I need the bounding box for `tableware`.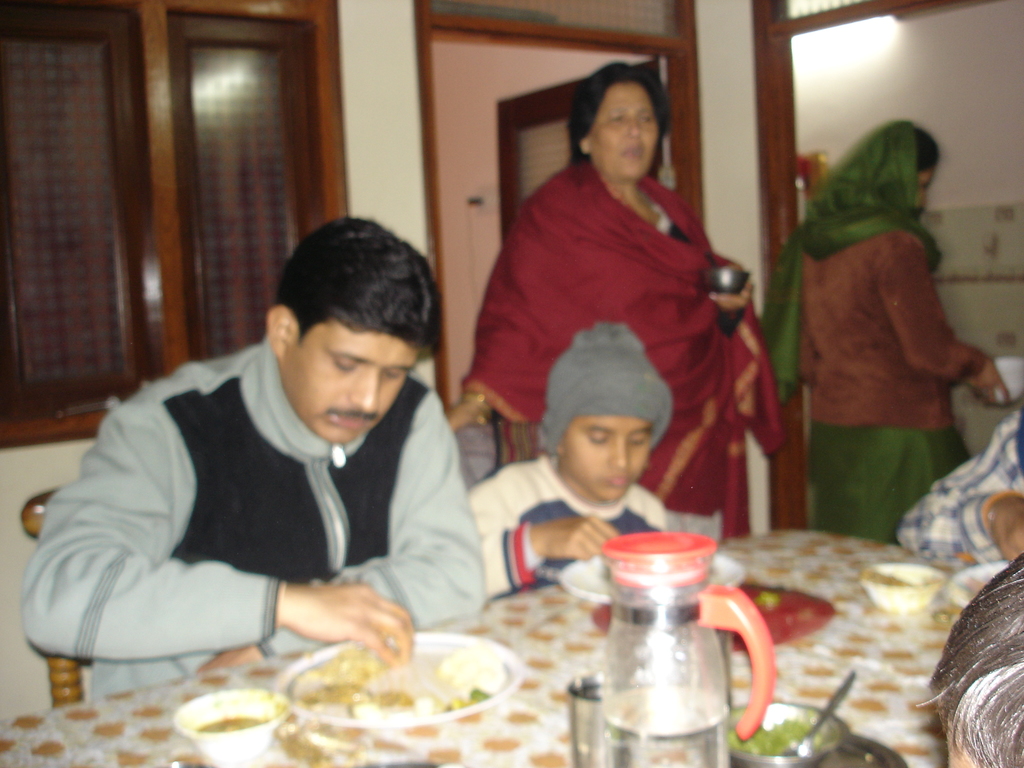
Here it is: select_region(729, 723, 905, 767).
